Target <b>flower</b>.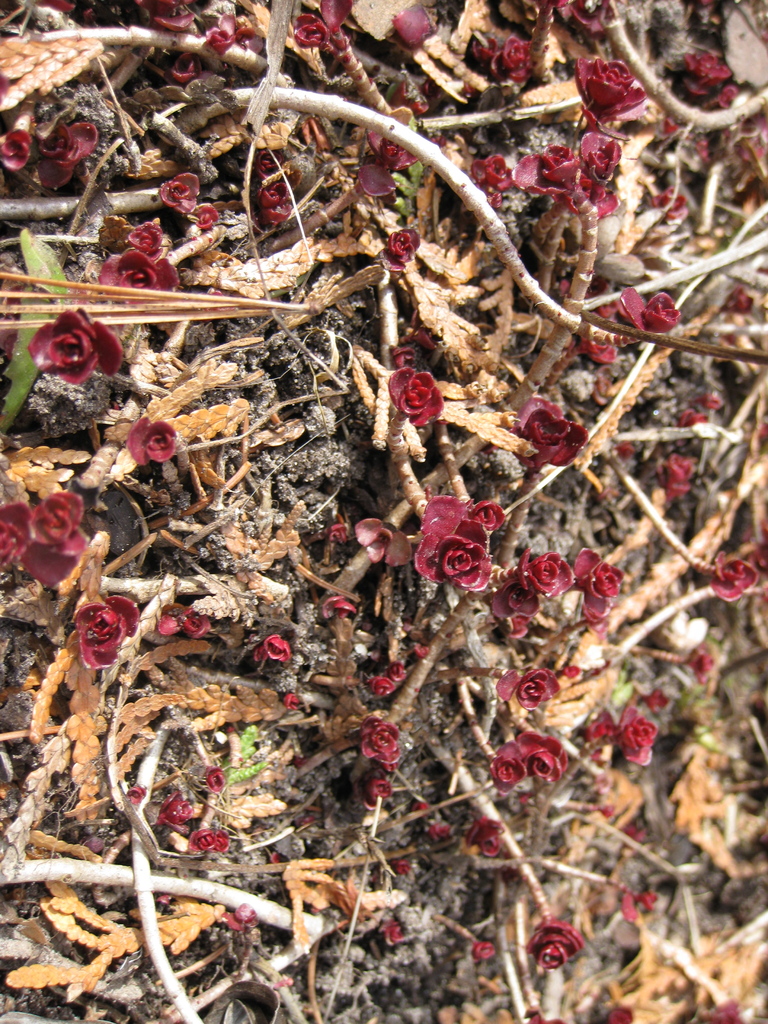
Target region: [126, 416, 173, 465].
